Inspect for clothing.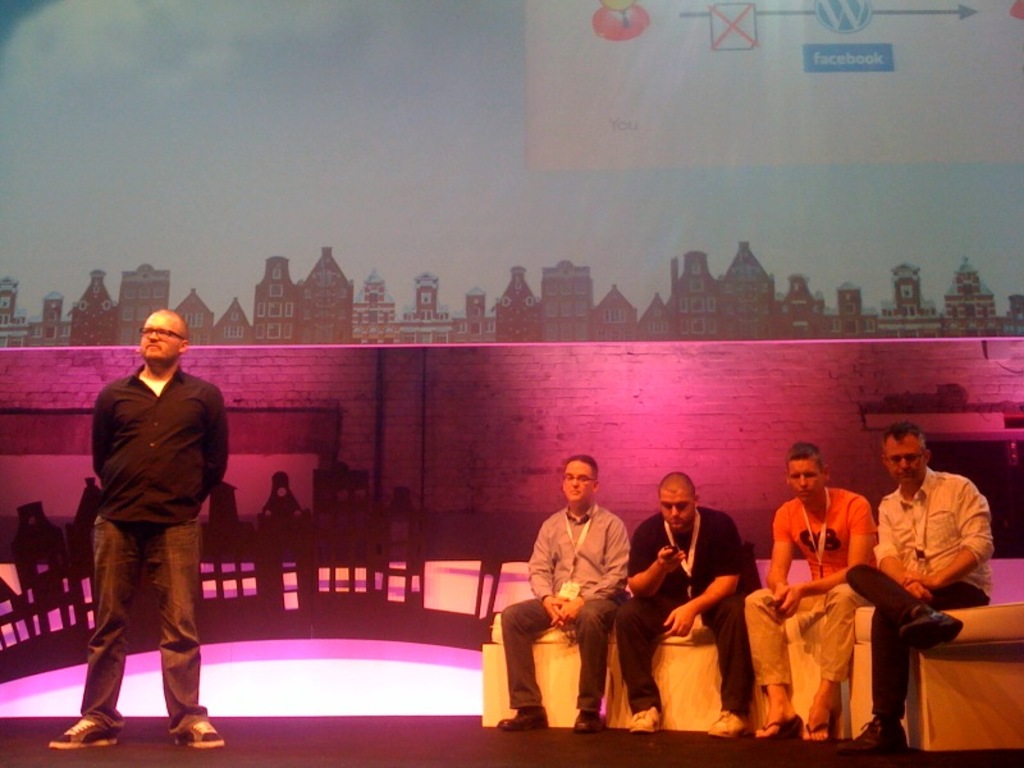
Inspection: (x1=498, y1=497, x2=636, y2=733).
